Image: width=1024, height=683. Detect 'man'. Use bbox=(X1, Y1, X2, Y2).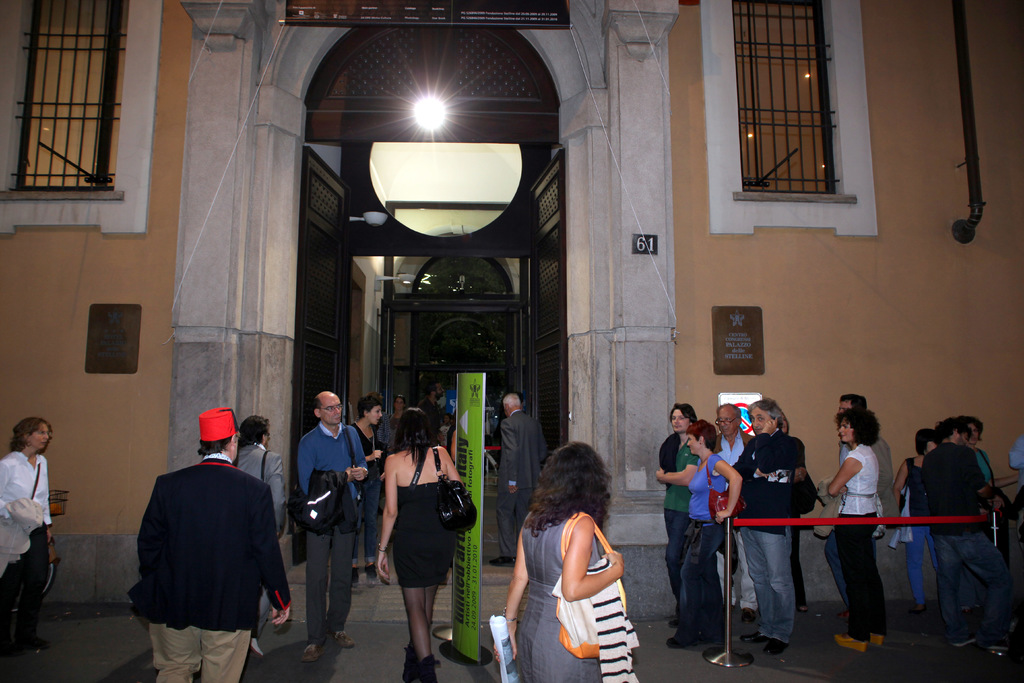
bbox=(421, 378, 445, 424).
